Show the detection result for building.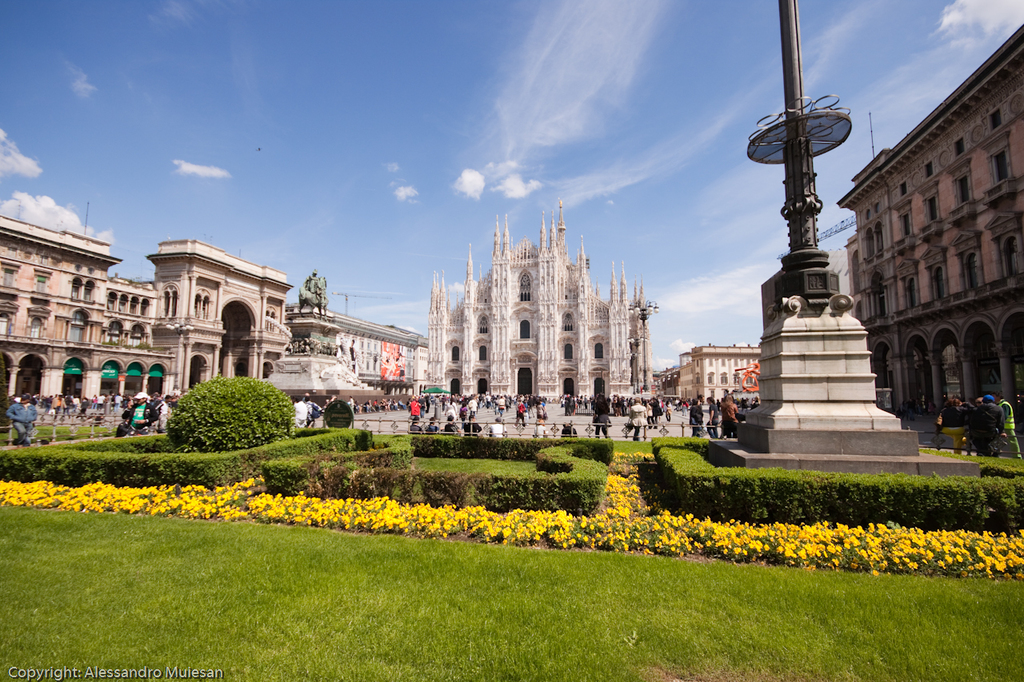
<region>691, 346, 760, 405</region>.
